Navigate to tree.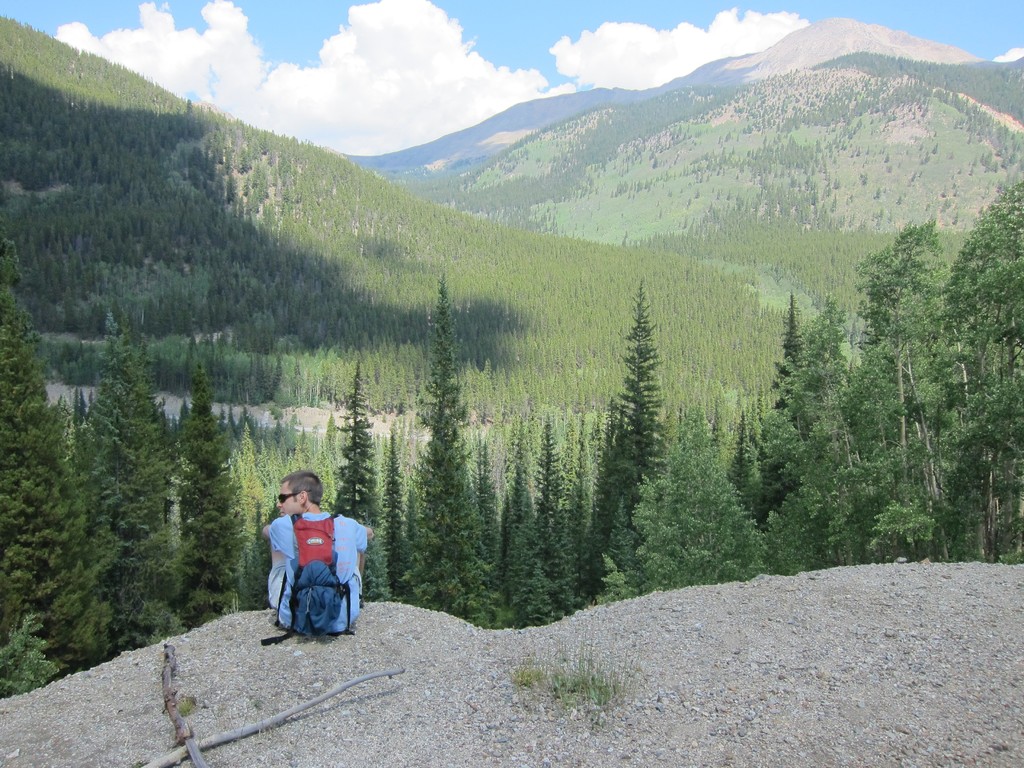
Navigation target: BBox(751, 303, 882, 575).
